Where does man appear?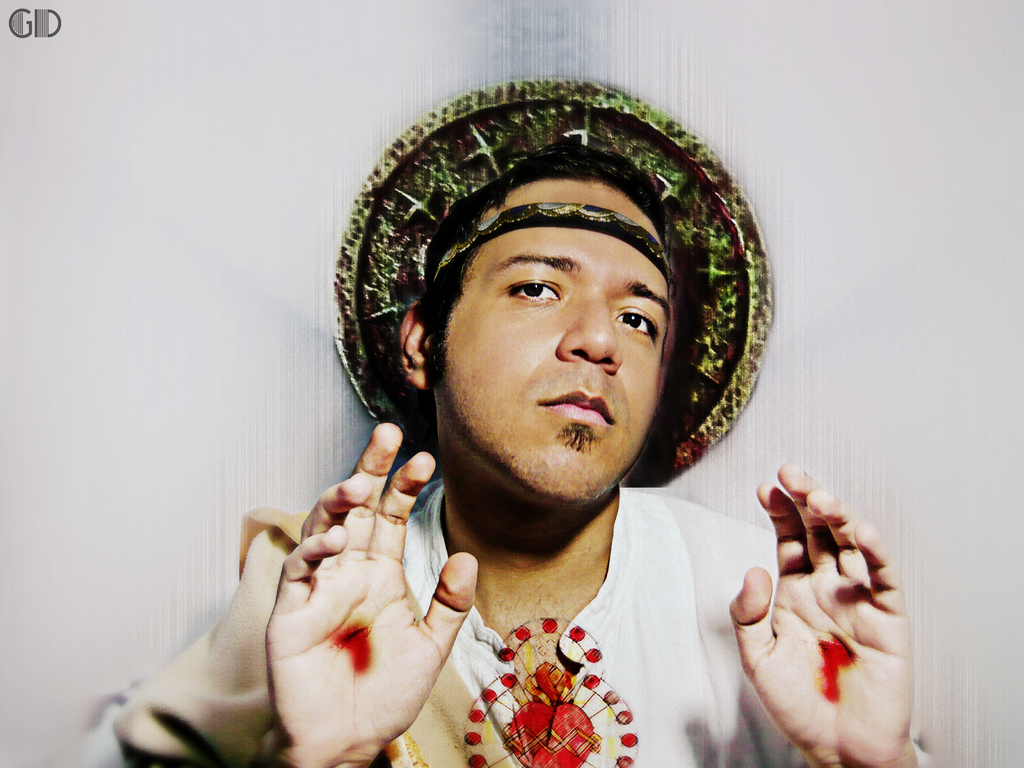
Appears at x1=166 y1=91 x2=835 y2=749.
